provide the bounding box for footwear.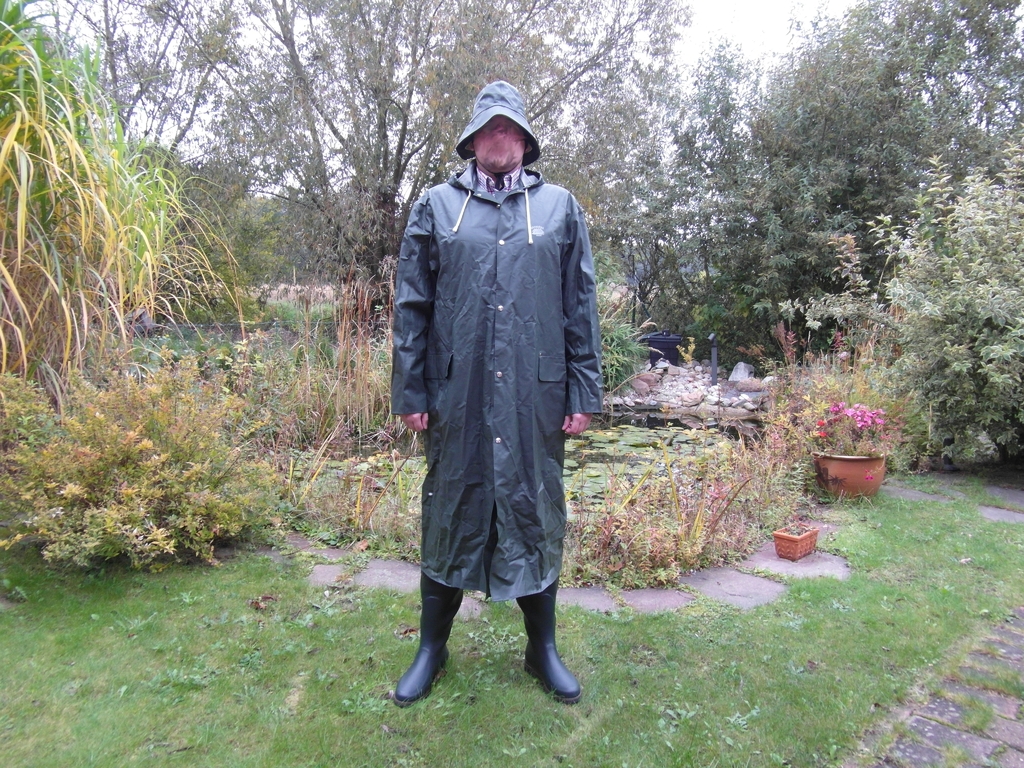
x1=523, y1=577, x2=582, y2=704.
